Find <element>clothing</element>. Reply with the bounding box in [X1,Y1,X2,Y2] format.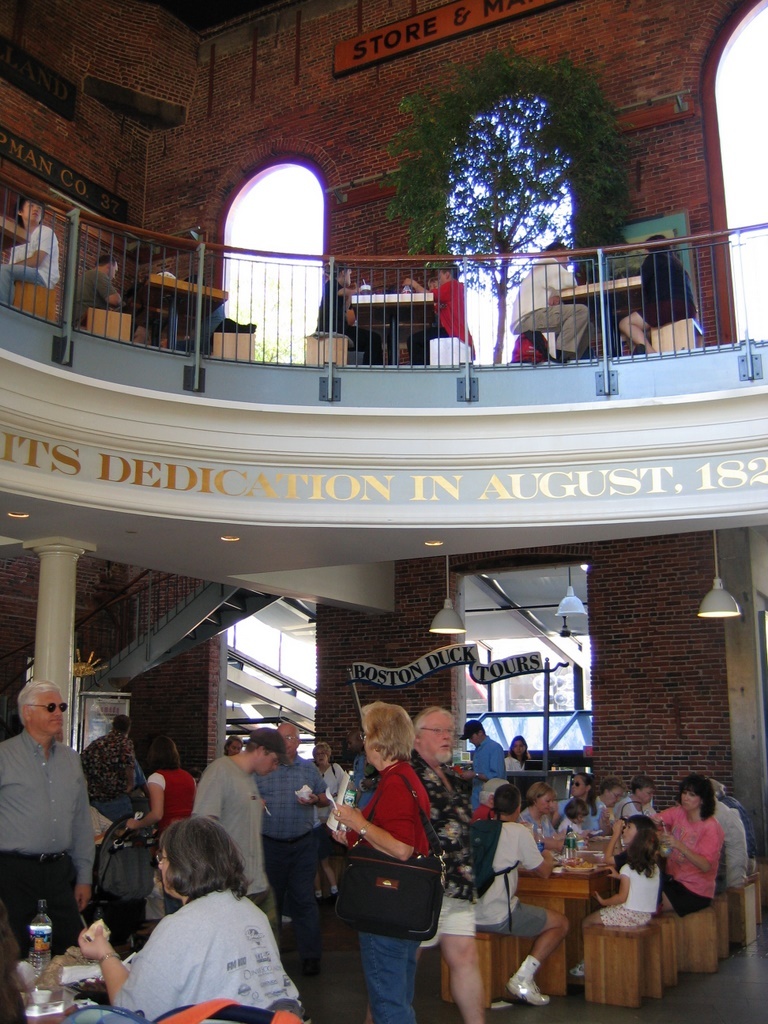
[704,796,739,885].
